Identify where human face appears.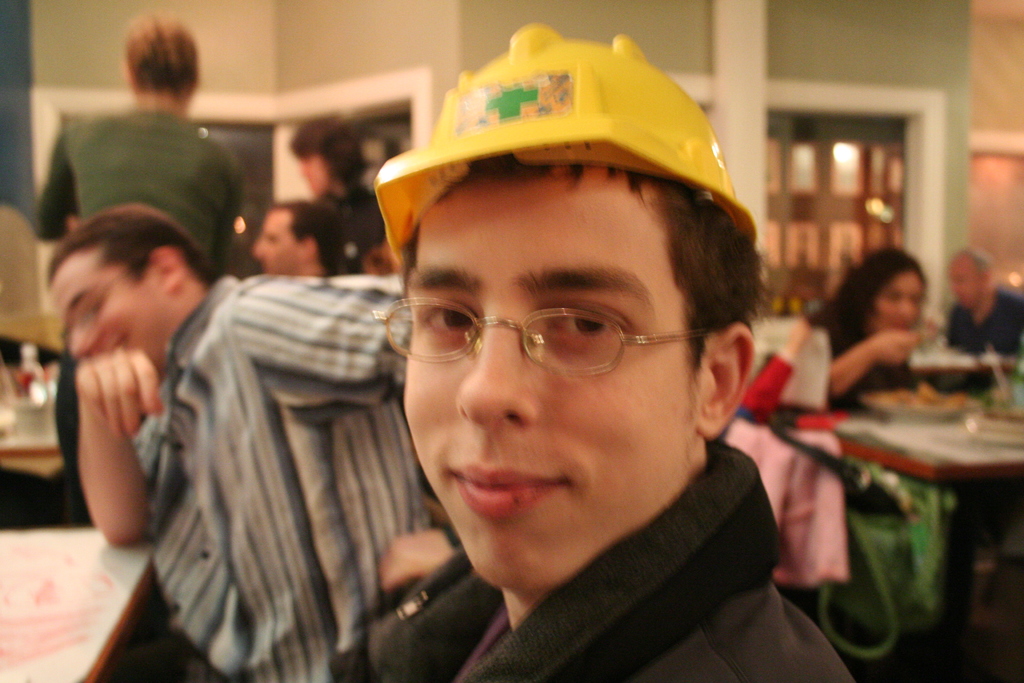
Appears at left=249, top=209, right=301, bottom=273.
